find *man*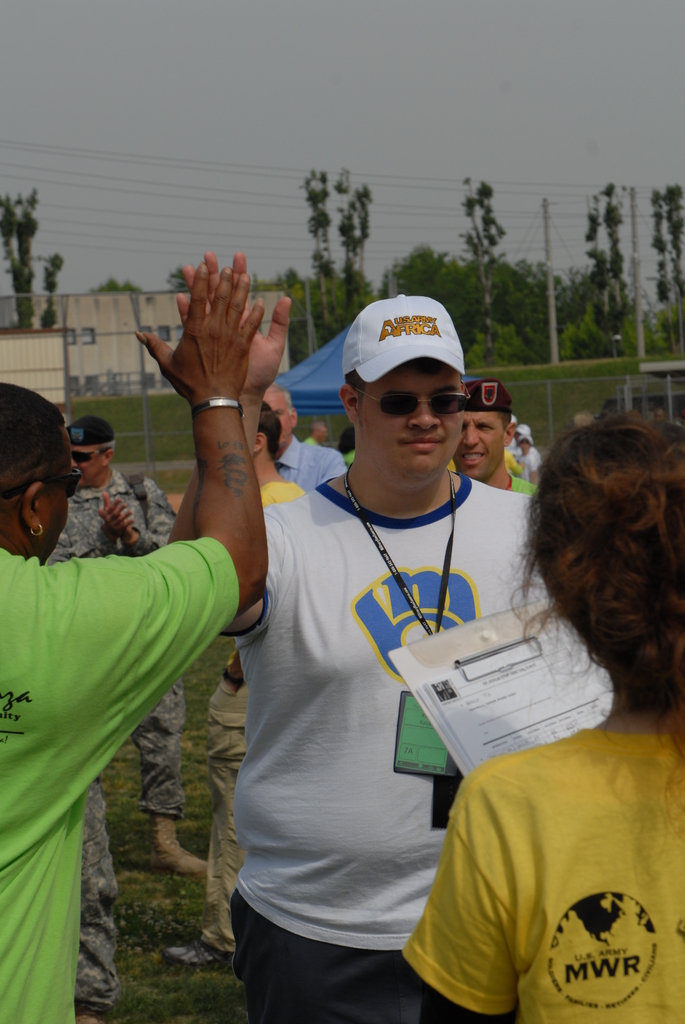
bbox=[265, 383, 358, 491]
